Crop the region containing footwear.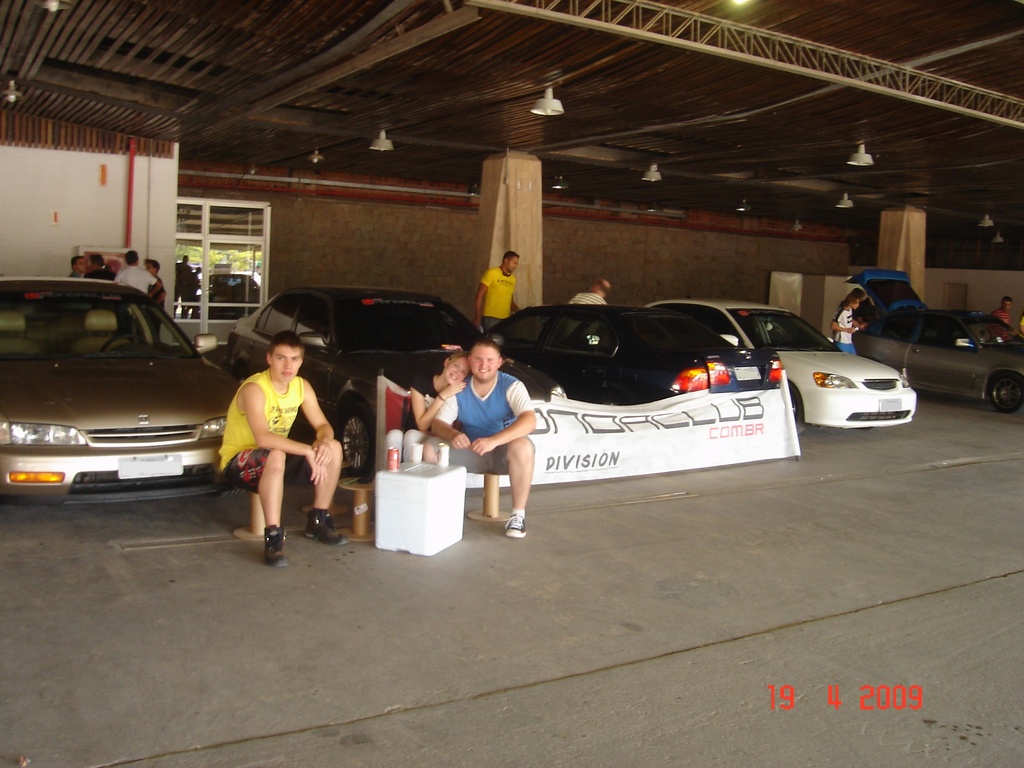
Crop region: bbox=[503, 511, 525, 538].
